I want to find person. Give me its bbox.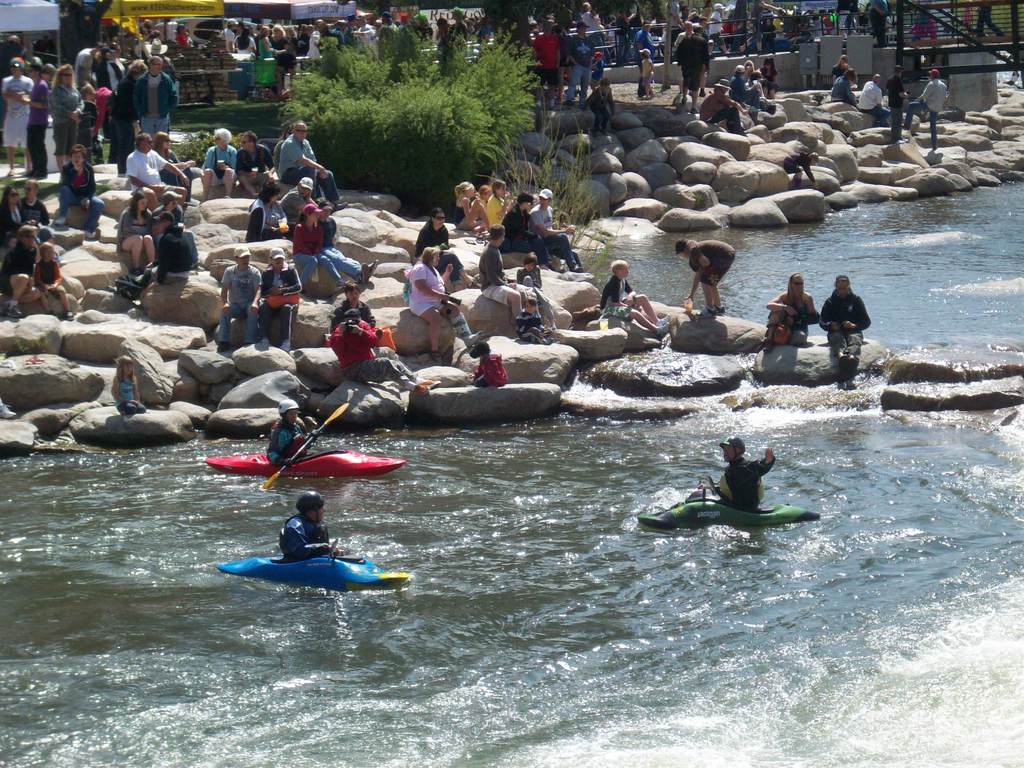
699/86/744/130.
